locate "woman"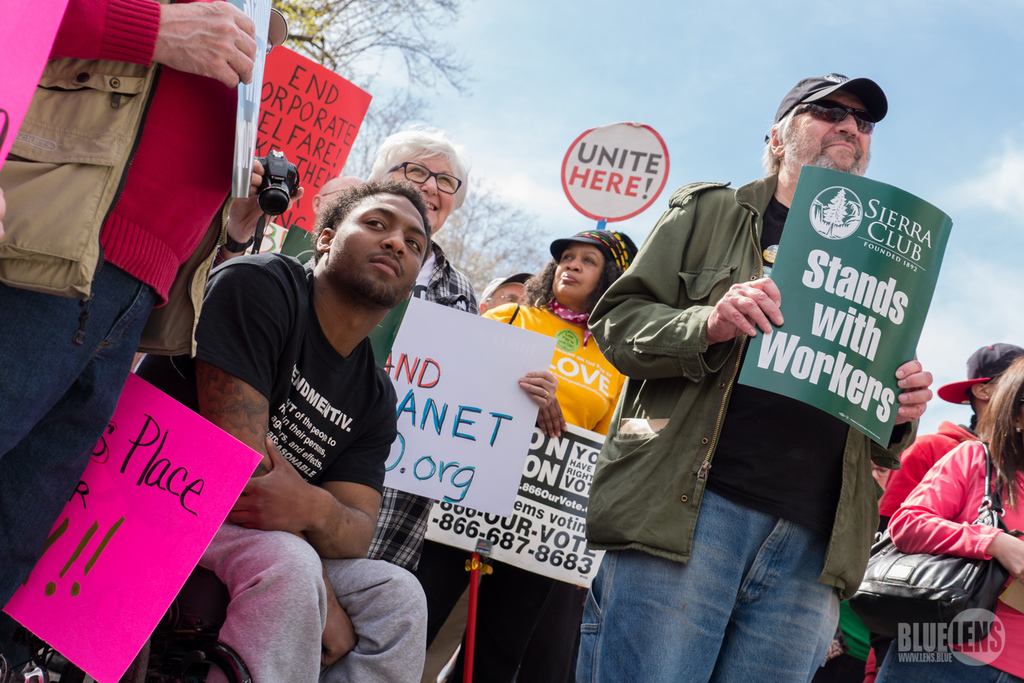
bbox=[879, 376, 1008, 647]
